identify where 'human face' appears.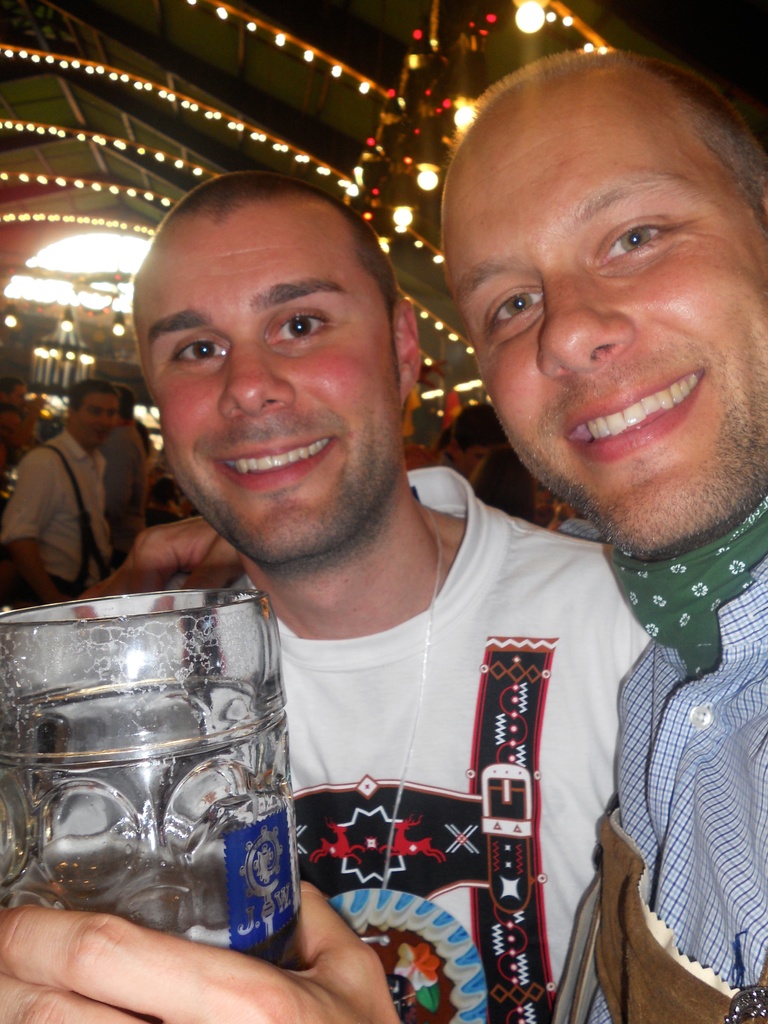
Appears at locate(145, 243, 426, 548).
